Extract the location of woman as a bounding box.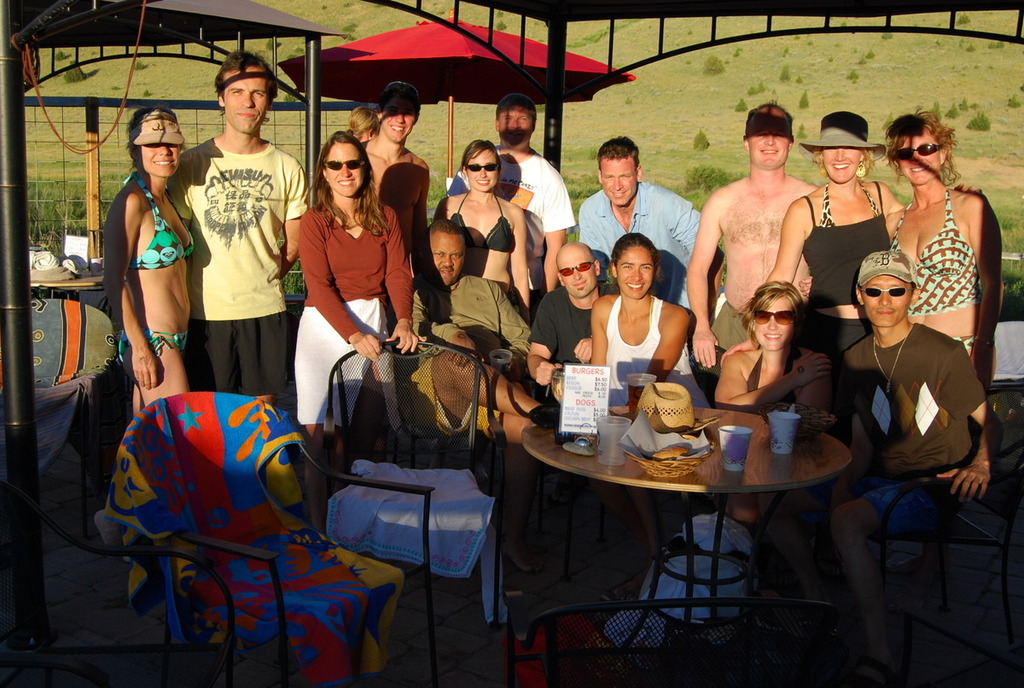
select_region(588, 230, 718, 410).
